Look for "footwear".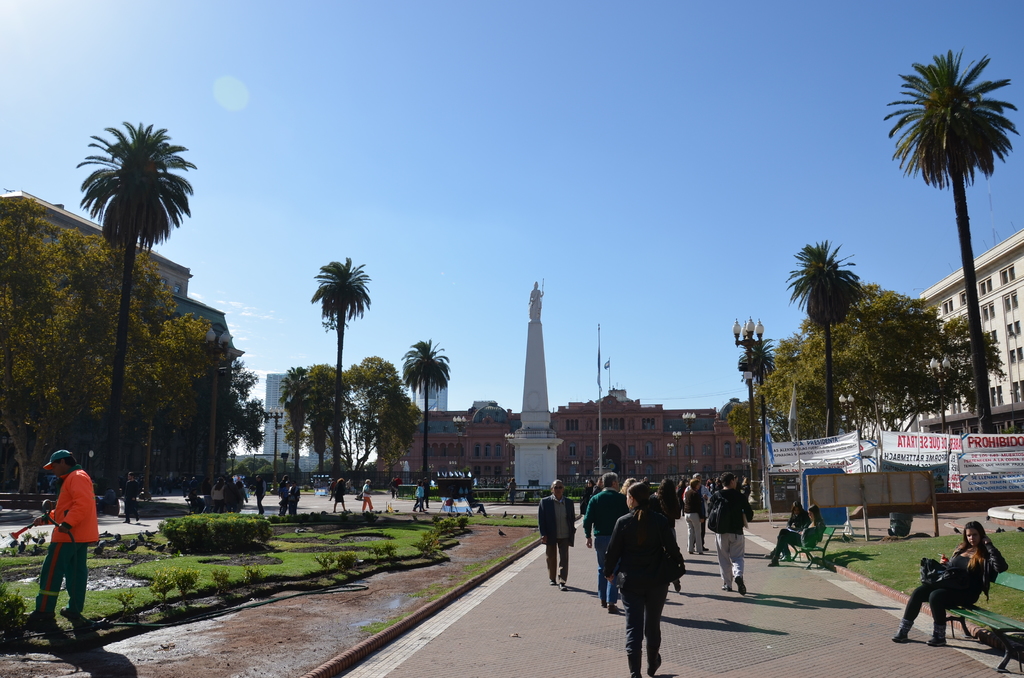
Found: detection(557, 579, 568, 591).
